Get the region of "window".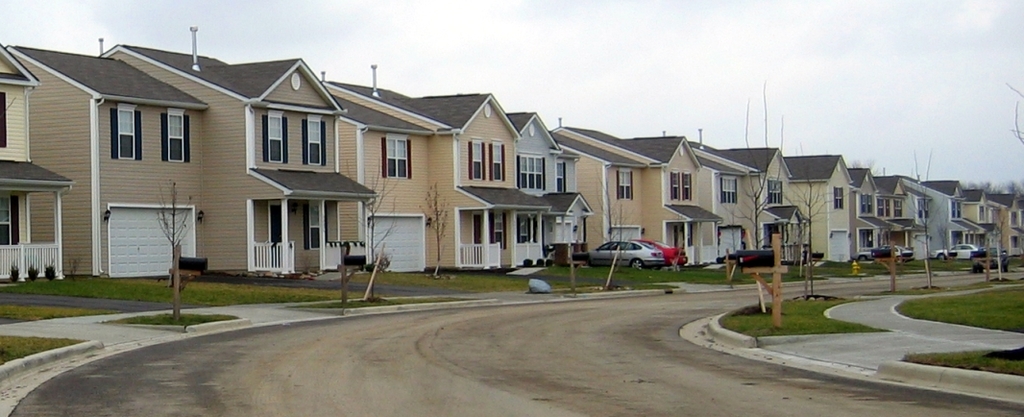
{"x1": 834, "y1": 187, "x2": 846, "y2": 211}.
